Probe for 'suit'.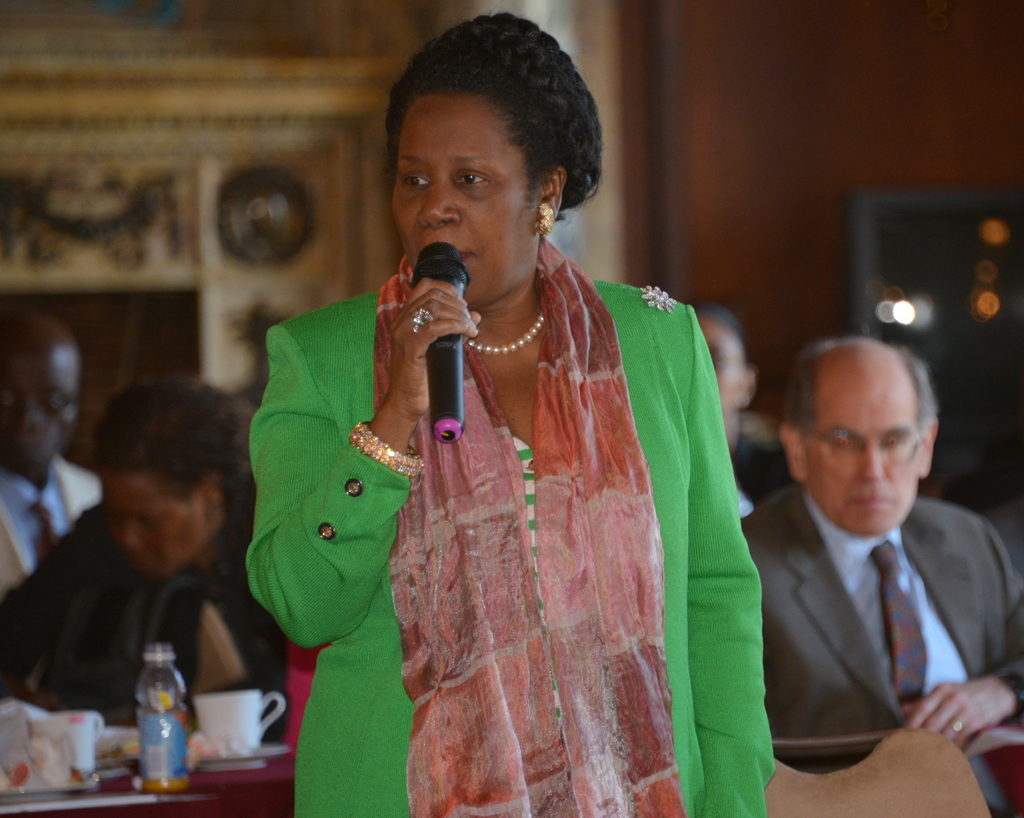
Probe result: bbox=[0, 455, 104, 595].
